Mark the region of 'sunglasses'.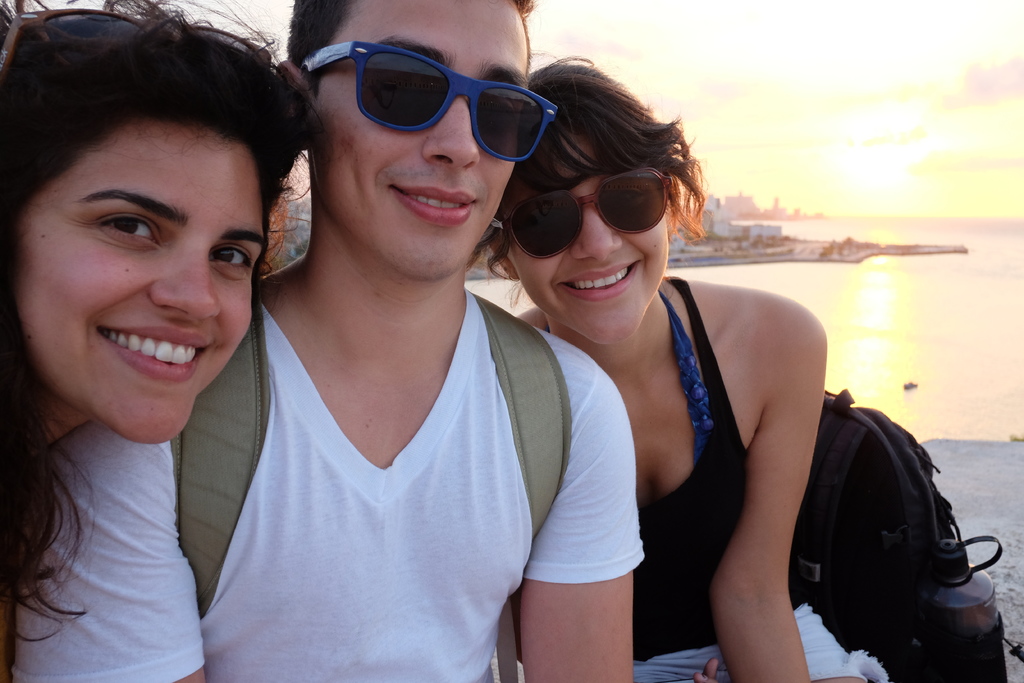
Region: 298:40:557:163.
